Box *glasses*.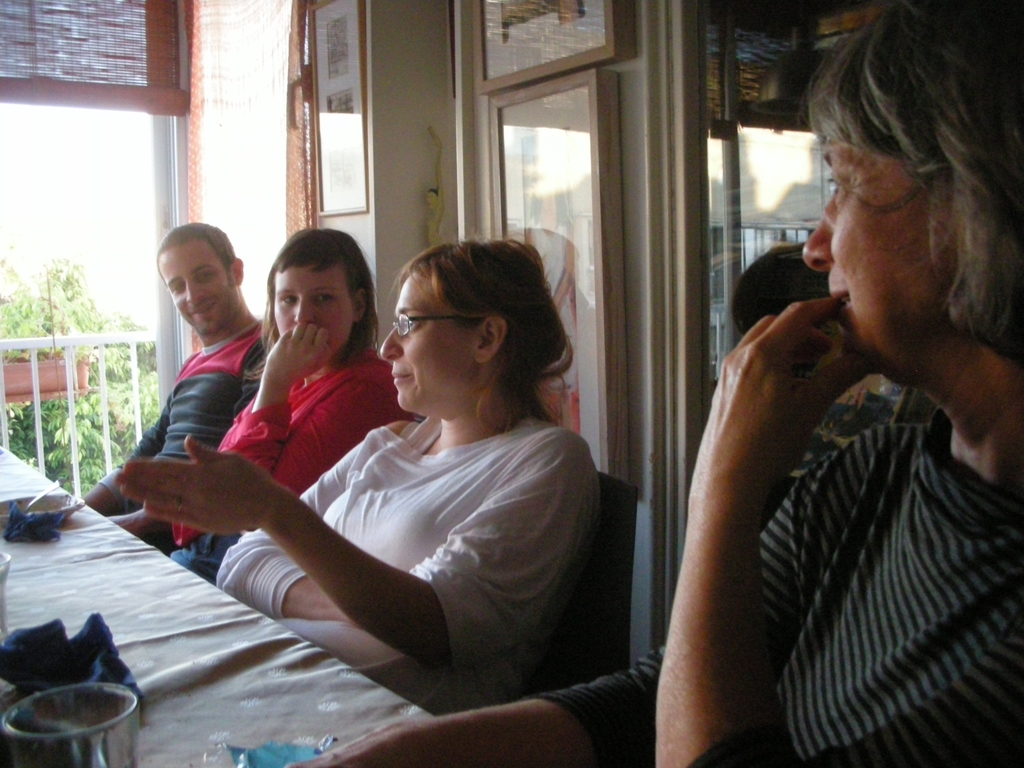
l=382, t=308, r=499, b=343.
